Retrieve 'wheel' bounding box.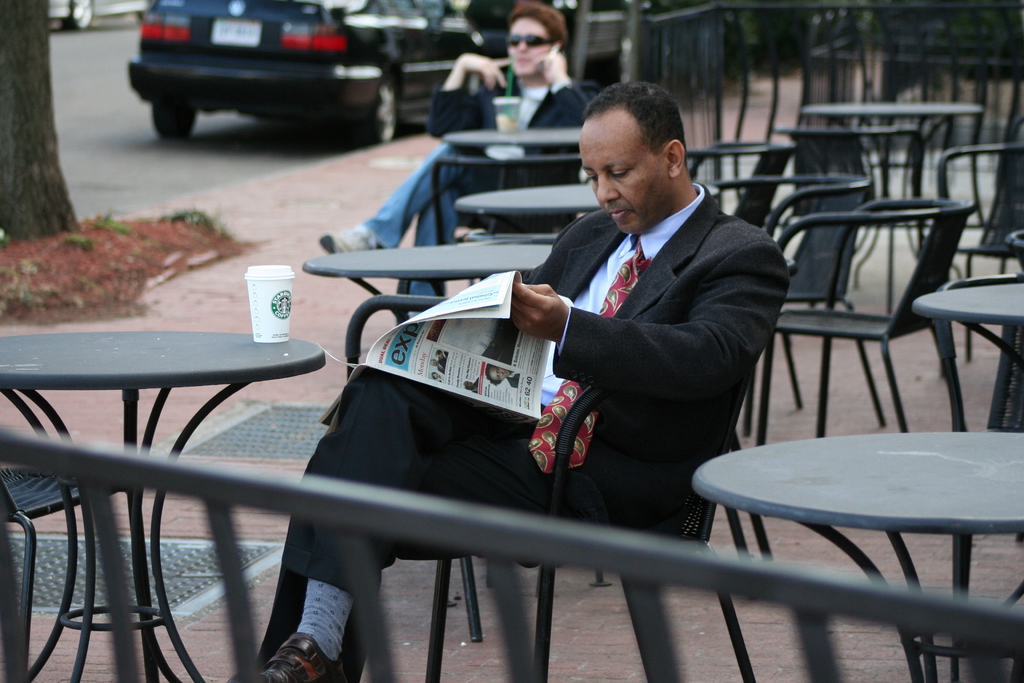
Bounding box: (left=151, top=101, right=195, bottom=136).
